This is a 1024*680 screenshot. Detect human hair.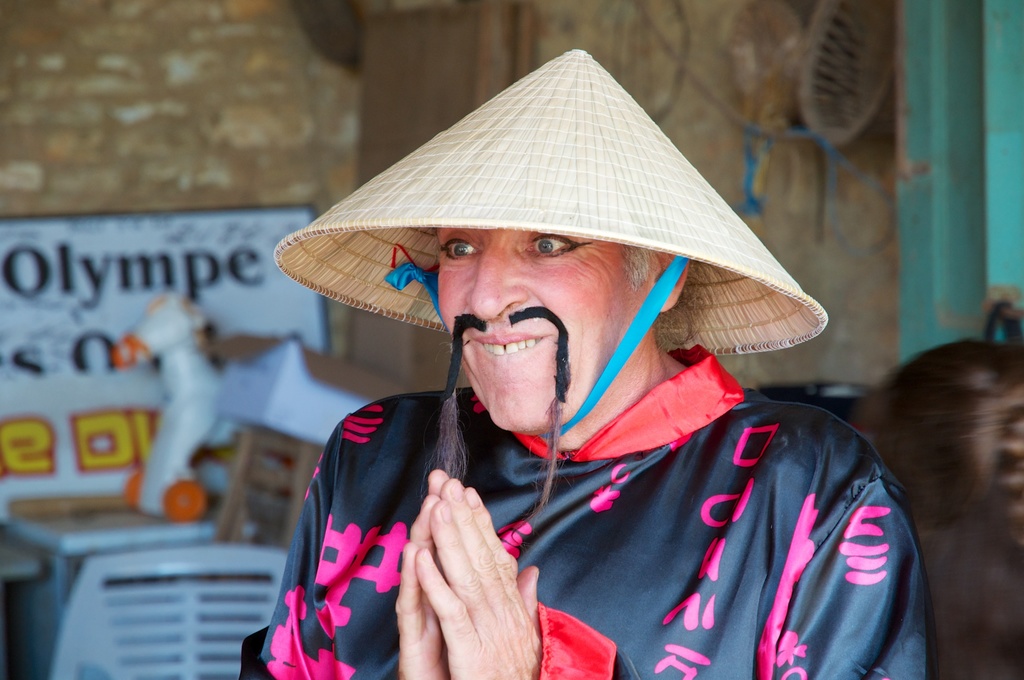
Rect(435, 225, 732, 353).
